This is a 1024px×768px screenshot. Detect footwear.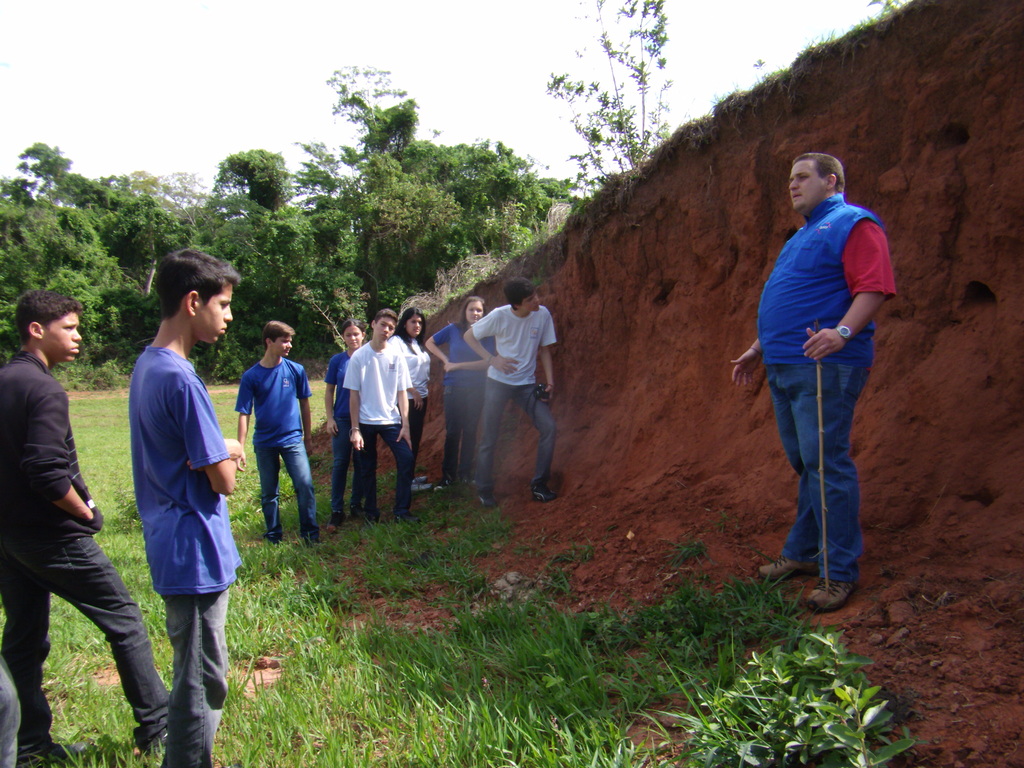
161,738,219,765.
